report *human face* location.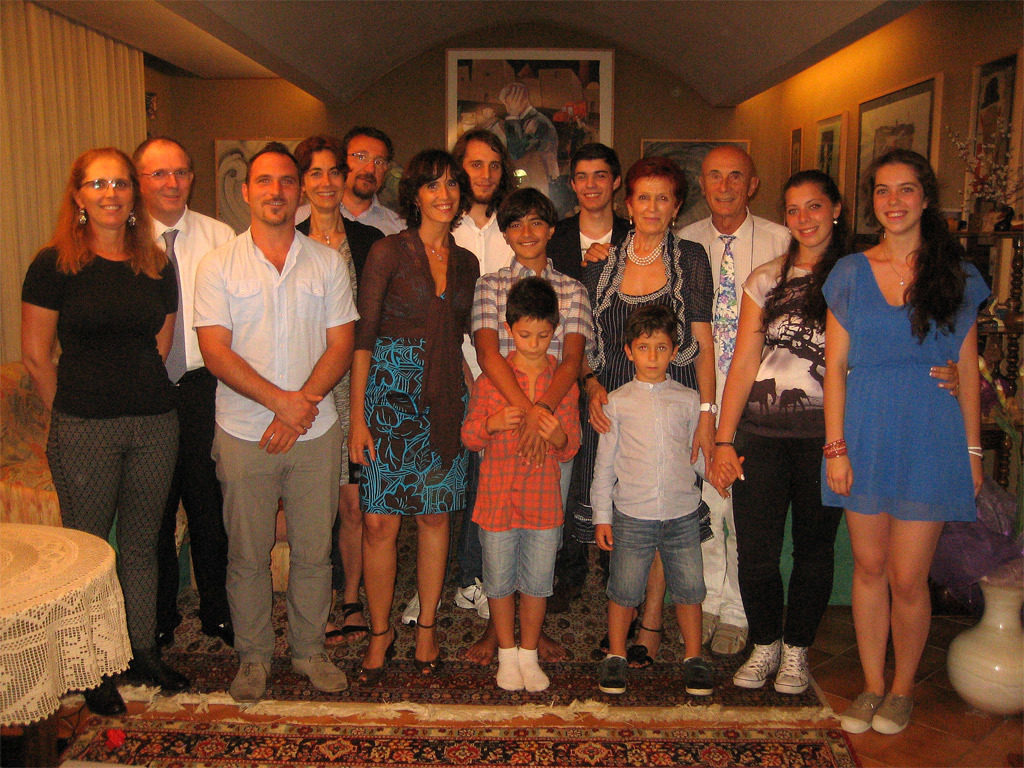
Report: <box>574,160,612,209</box>.
